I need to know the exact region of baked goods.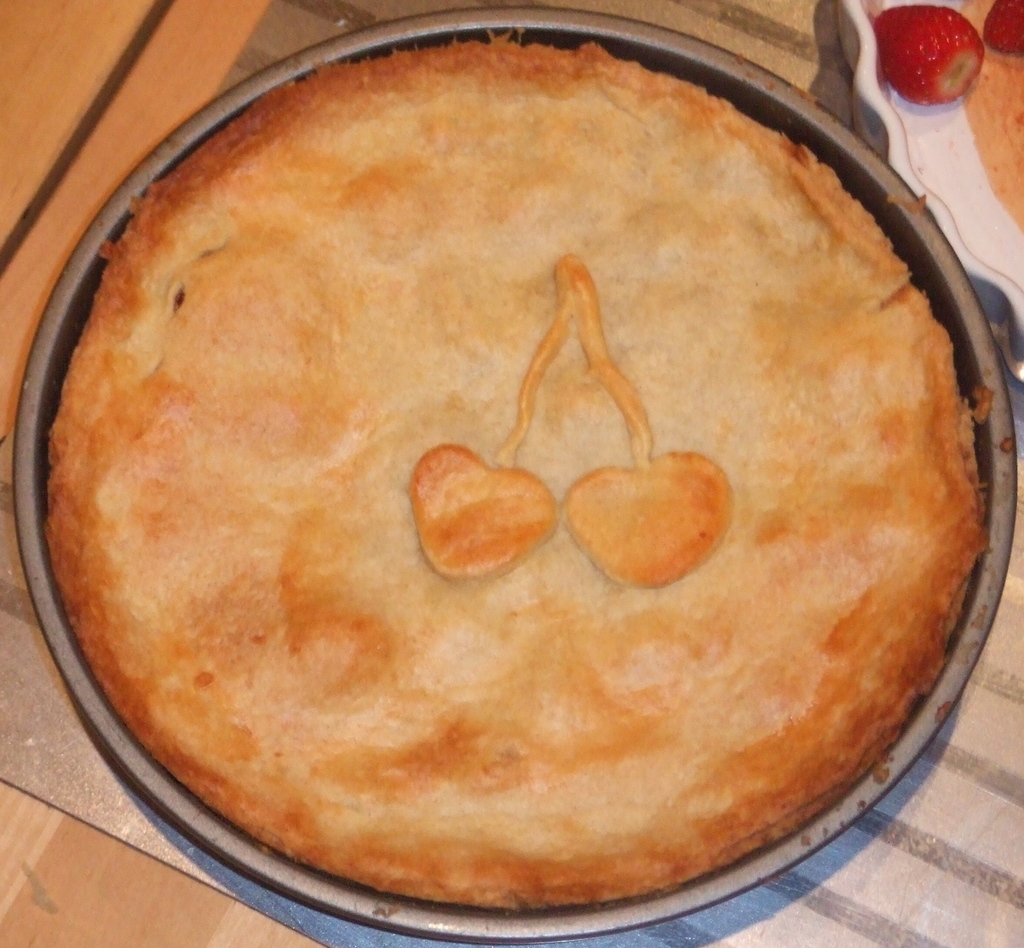
Region: bbox=(88, 34, 976, 920).
